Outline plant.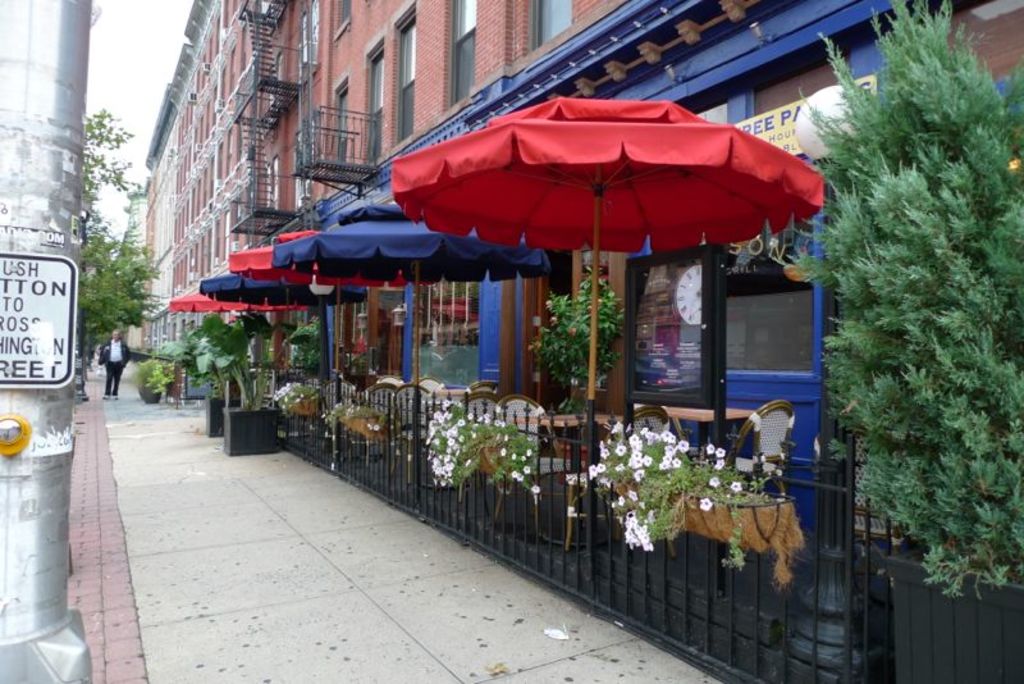
Outline: l=155, t=302, r=262, b=416.
